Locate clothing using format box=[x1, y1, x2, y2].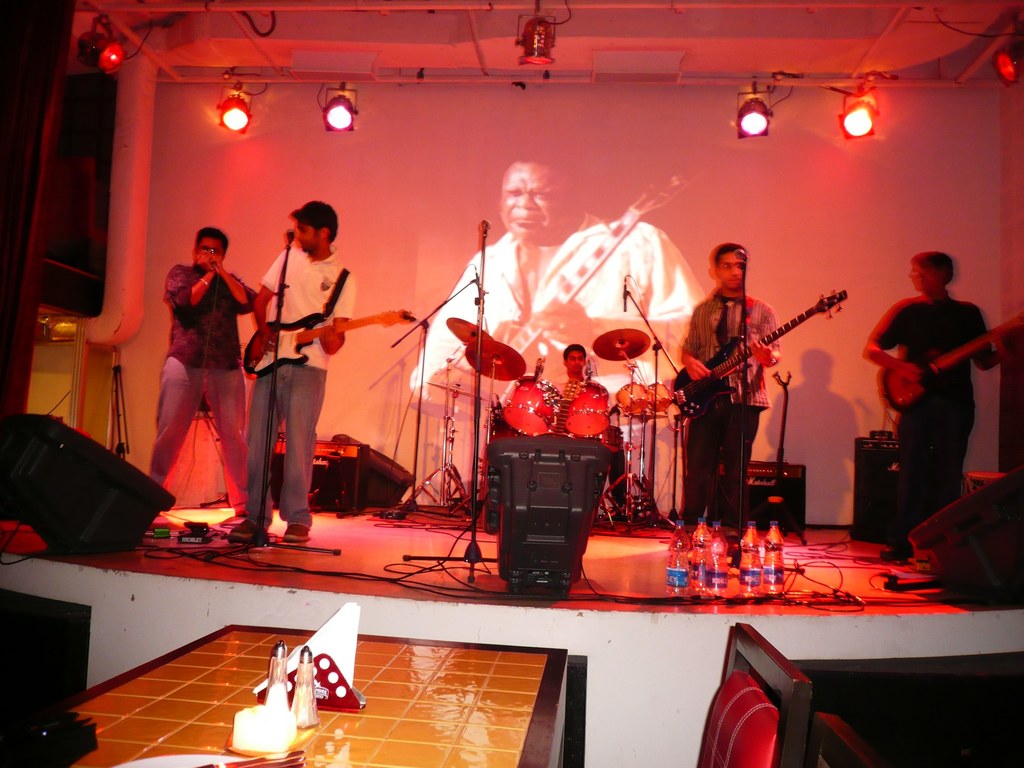
box=[413, 214, 710, 515].
